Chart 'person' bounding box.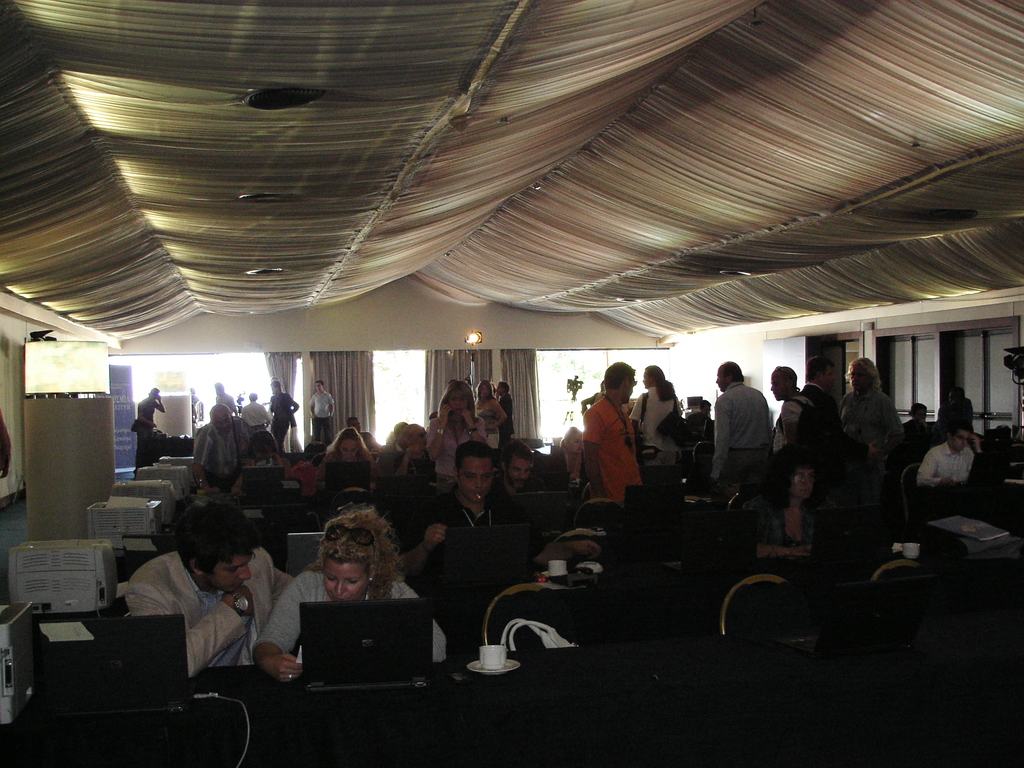
Charted: detection(739, 438, 833, 557).
